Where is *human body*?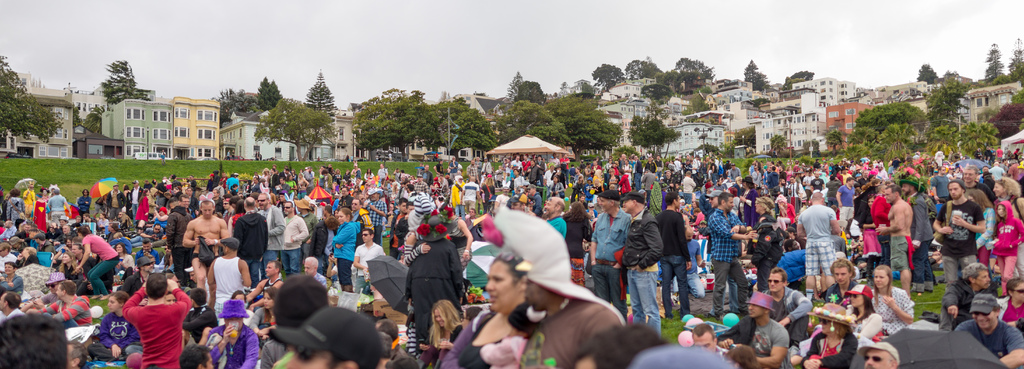
{"left": 74, "top": 225, "right": 115, "bottom": 286}.
